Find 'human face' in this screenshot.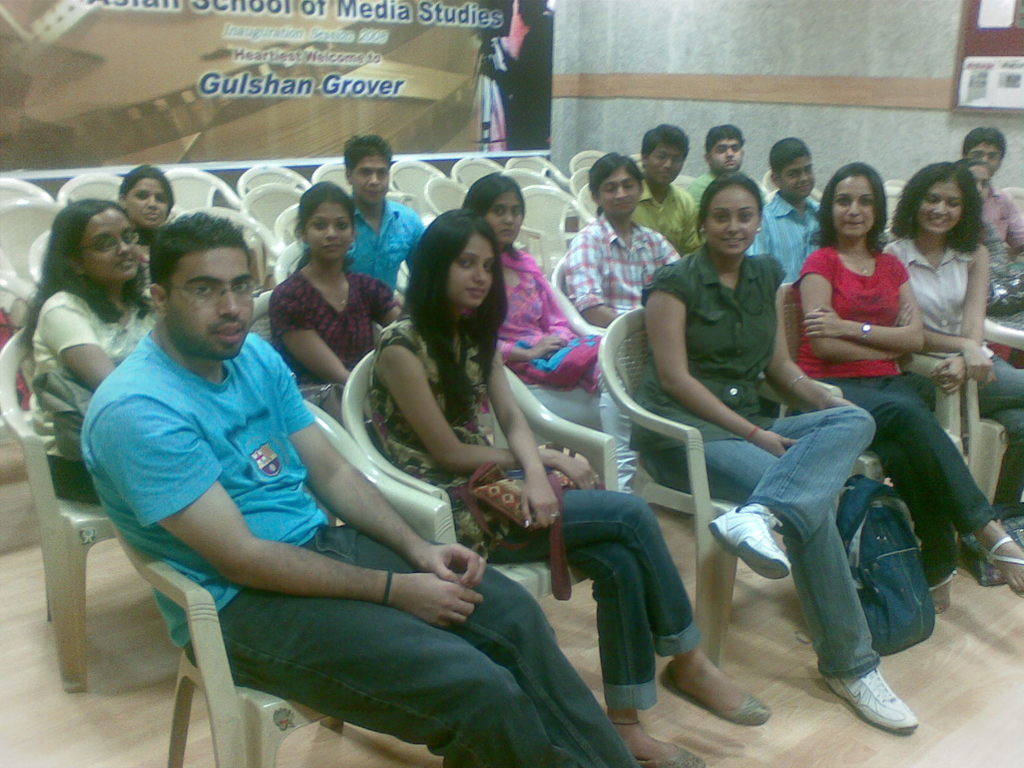
The bounding box for 'human face' is <bbox>710, 136, 745, 175</bbox>.
